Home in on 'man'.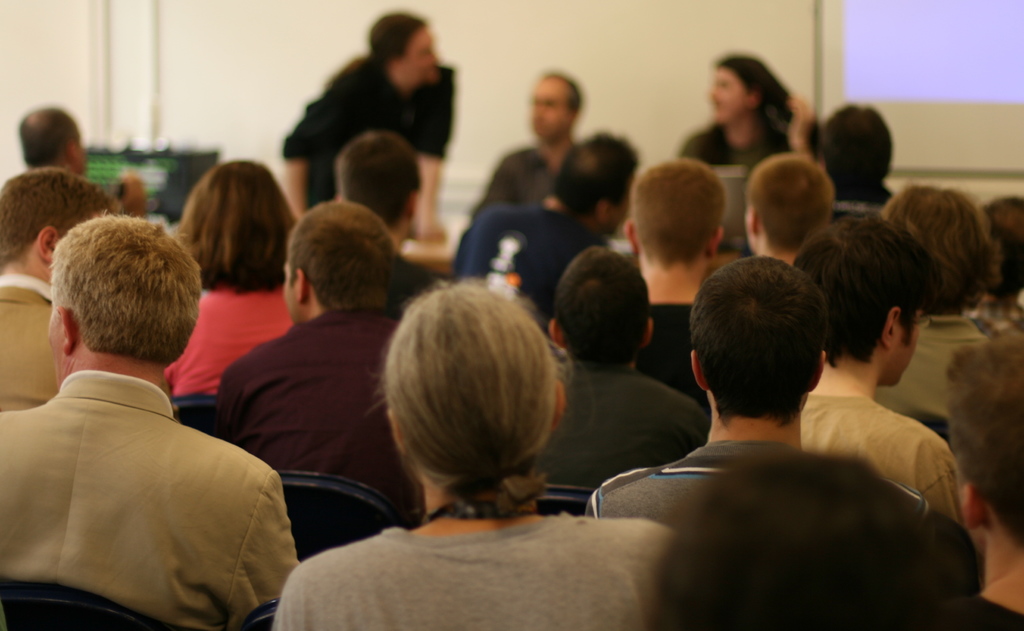
Homed in at <region>211, 194, 423, 529</region>.
